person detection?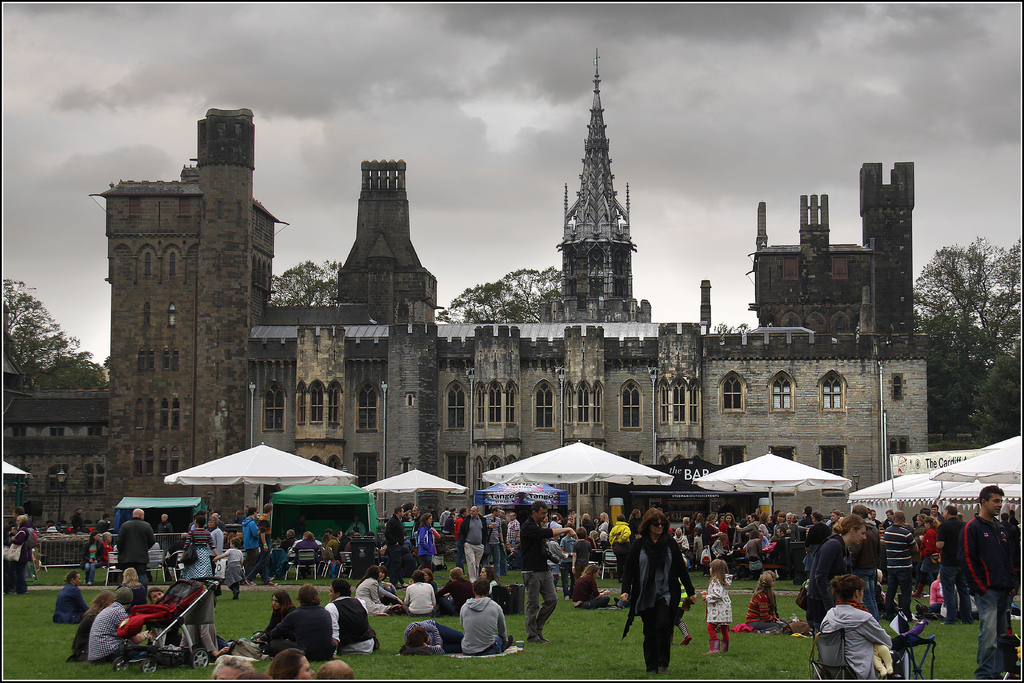
[278,588,334,654]
